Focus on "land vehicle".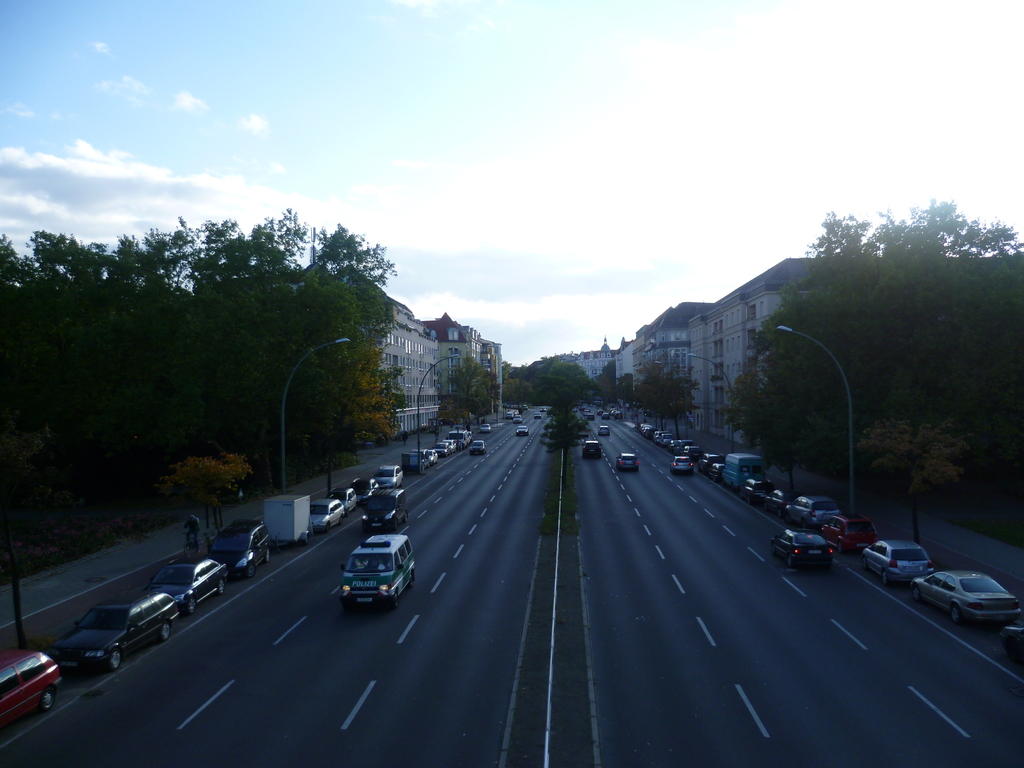
Focused at l=668, t=452, r=696, b=477.
